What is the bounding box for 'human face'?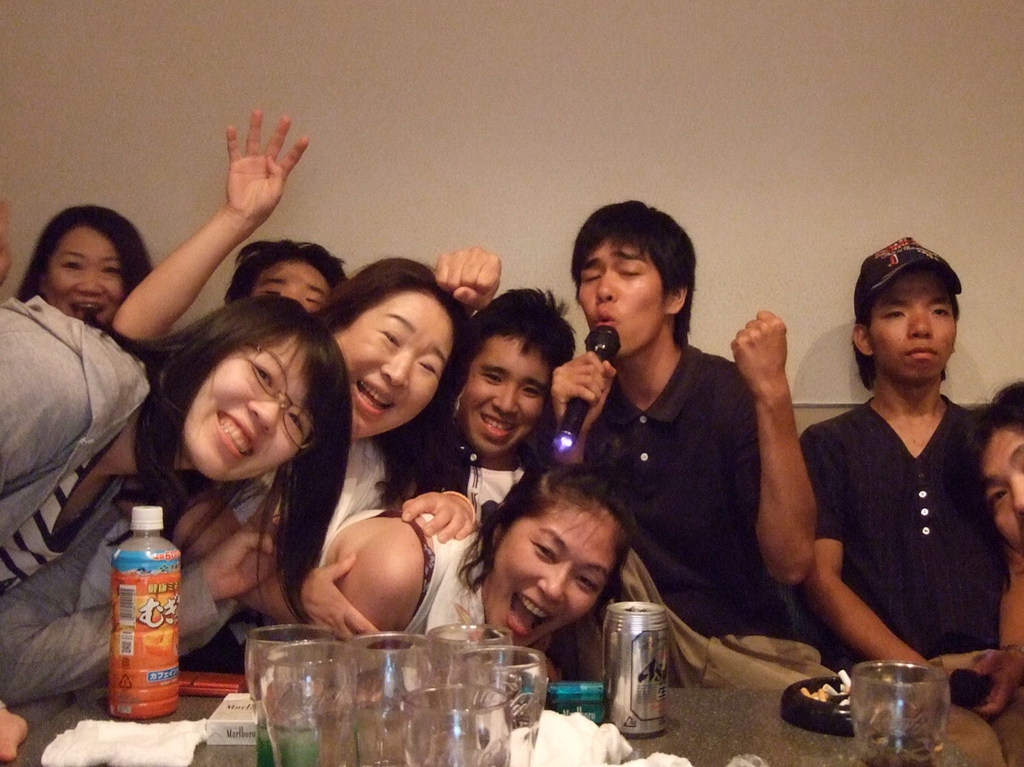
{"x1": 866, "y1": 271, "x2": 958, "y2": 386}.
